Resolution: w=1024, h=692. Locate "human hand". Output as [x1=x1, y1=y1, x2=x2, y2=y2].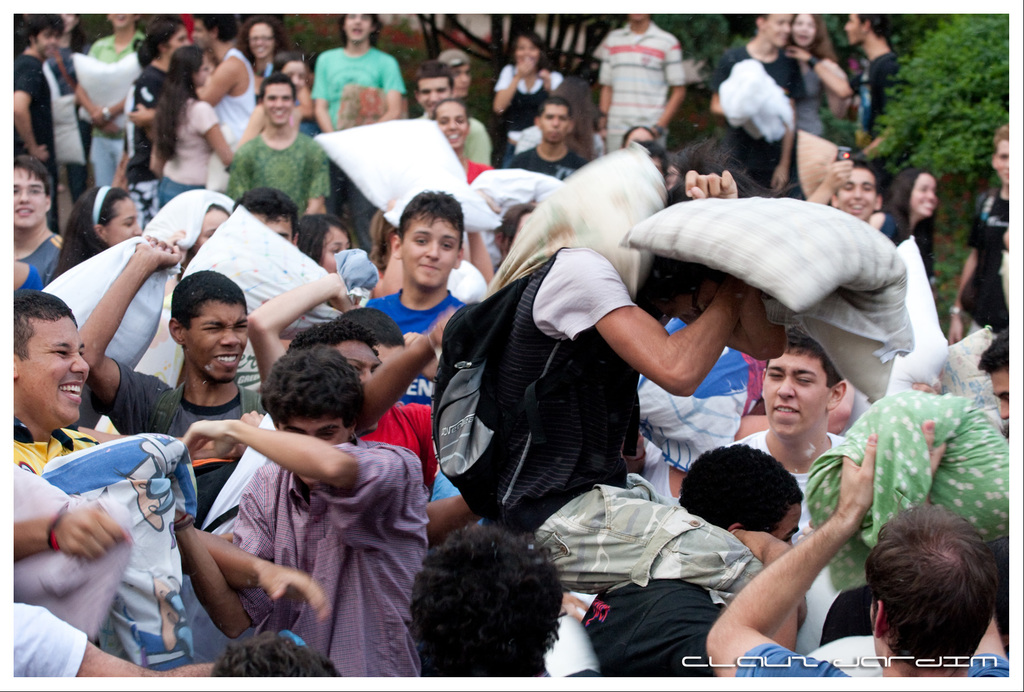
[x1=240, y1=409, x2=266, y2=453].
